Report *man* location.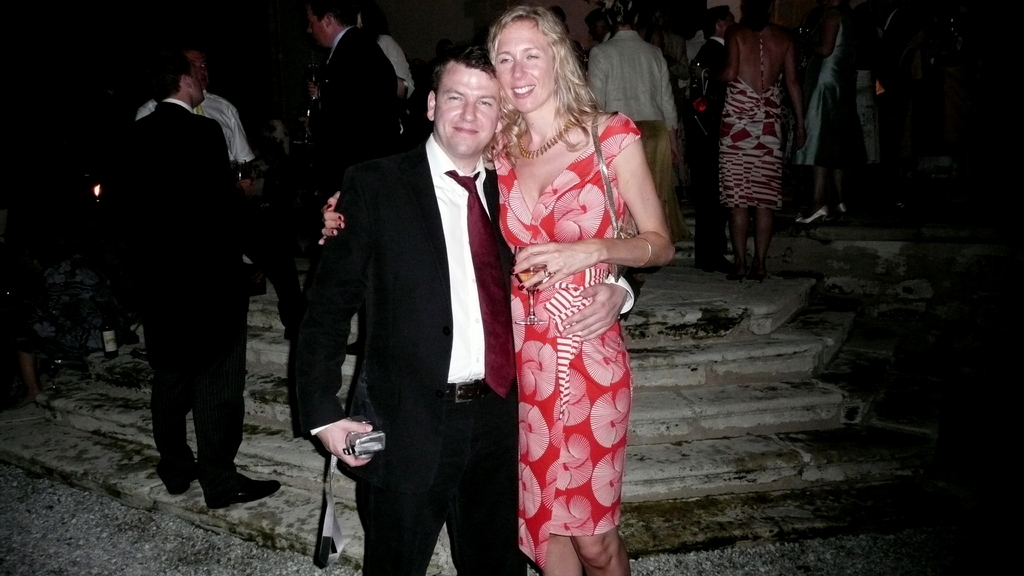
Report: l=283, t=46, r=639, b=575.
